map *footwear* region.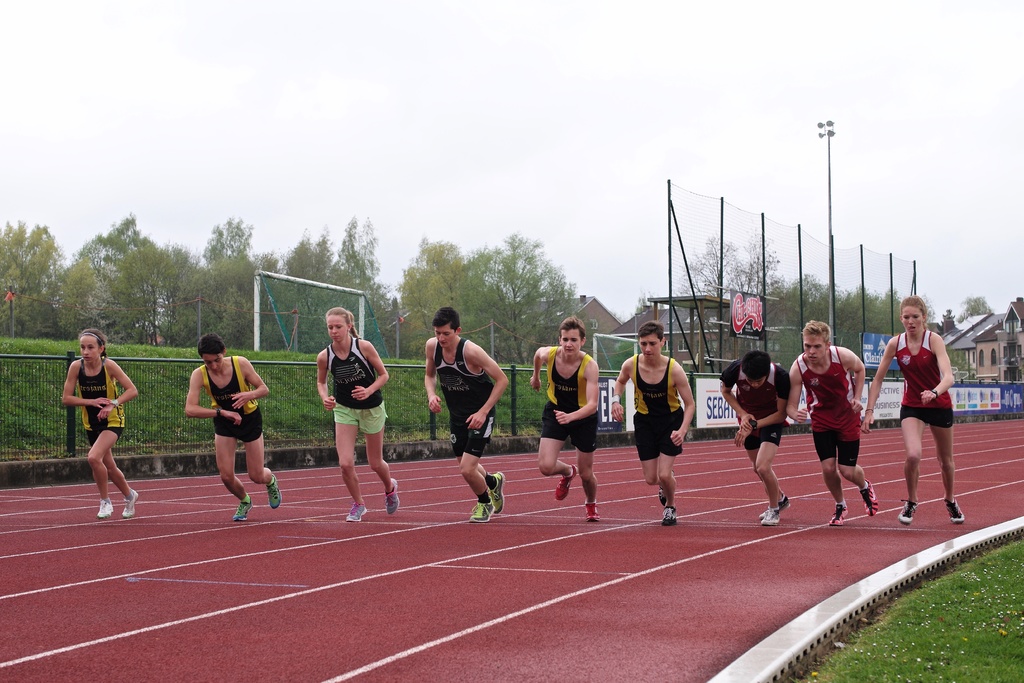
Mapped to bbox=(552, 463, 580, 500).
